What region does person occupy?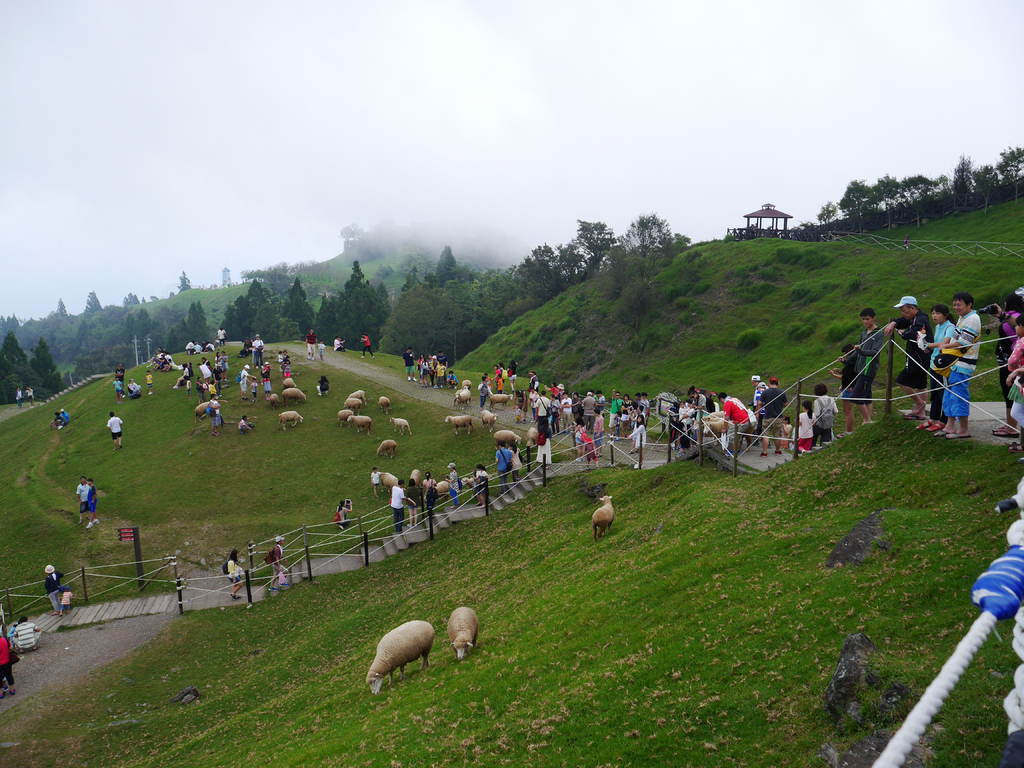
select_region(361, 332, 372, 358).
